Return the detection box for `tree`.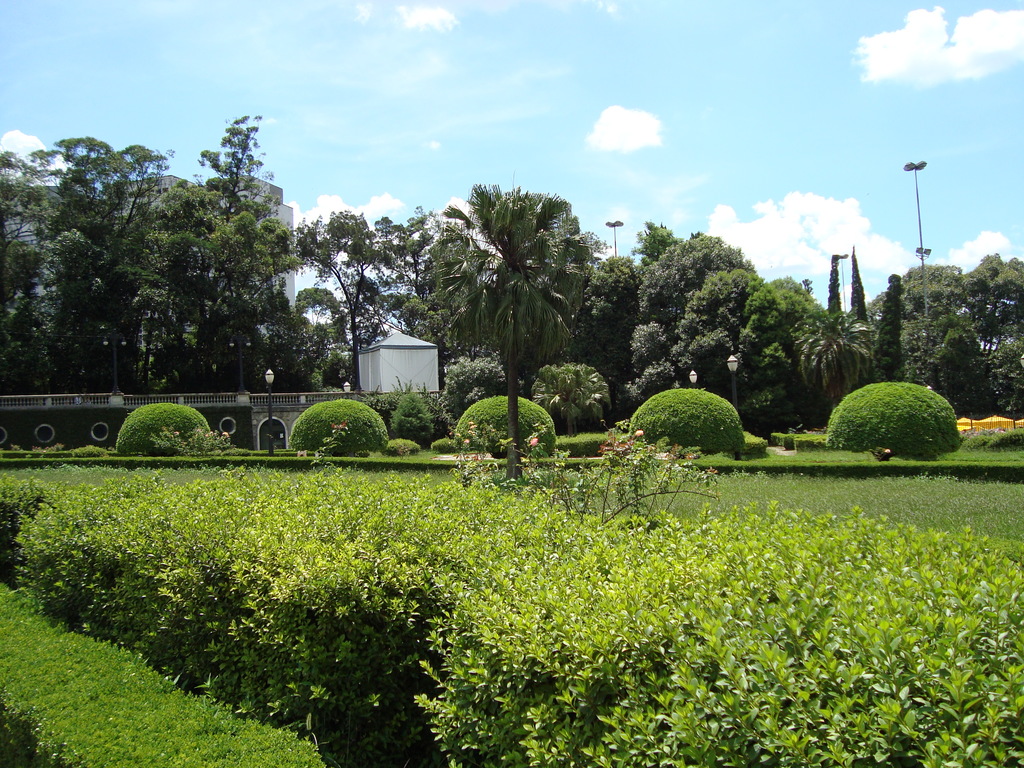
[333,172,1023,430].
